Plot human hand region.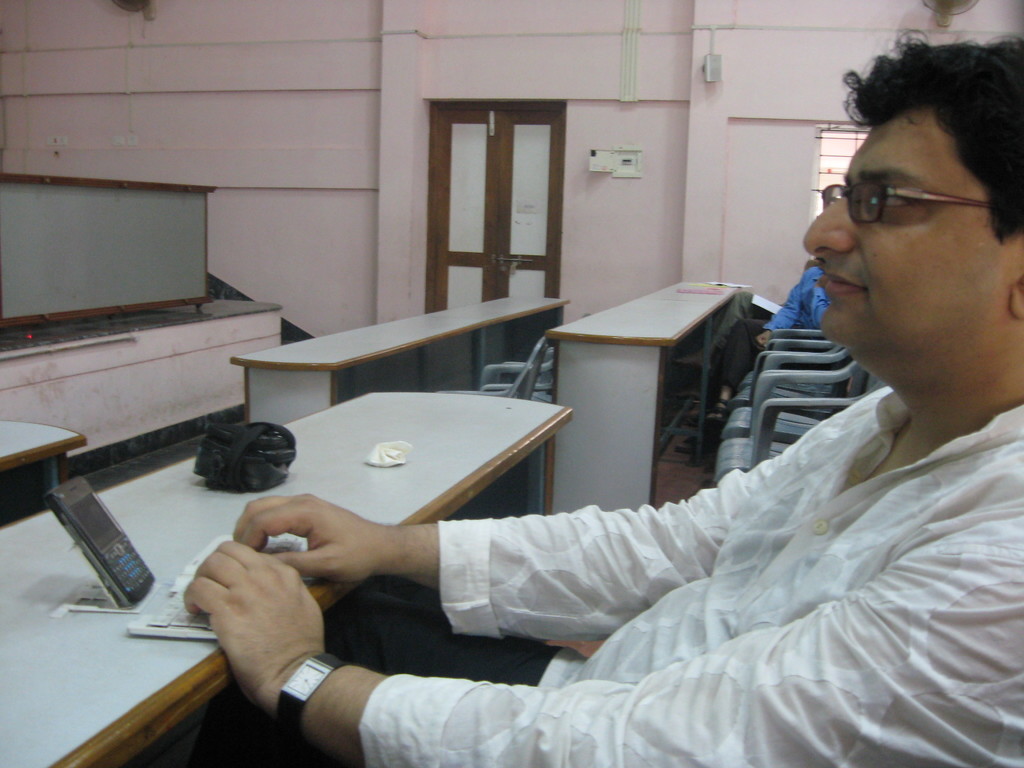
Plotted at [755, 331, 772, 352].
